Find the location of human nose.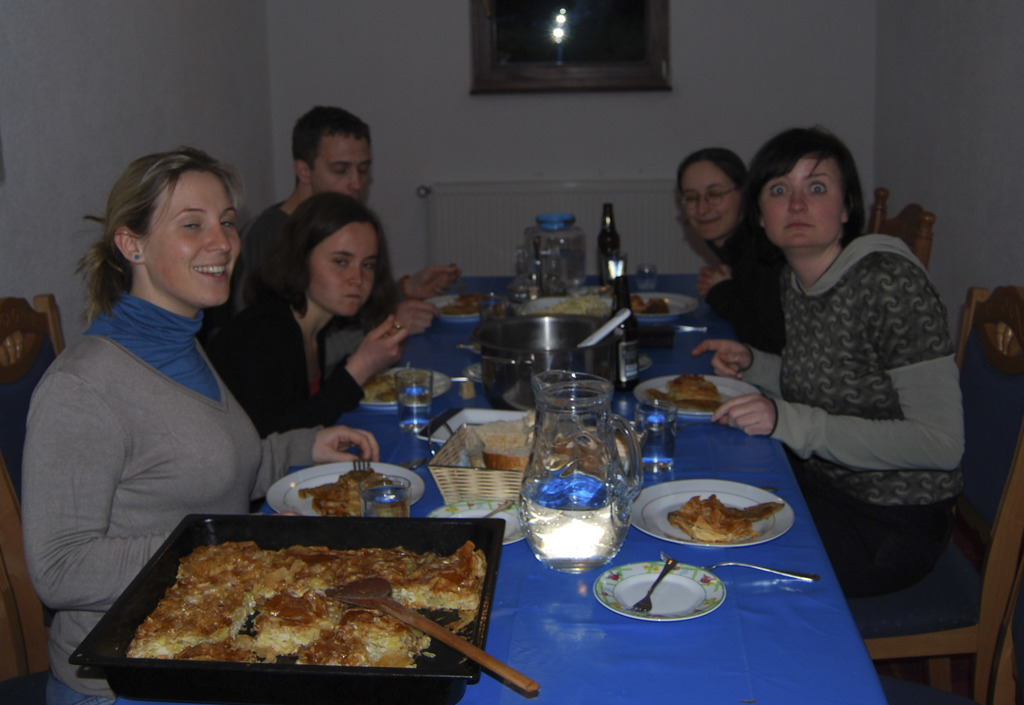
Location: <region>785, 187, 809, 213</region>.
